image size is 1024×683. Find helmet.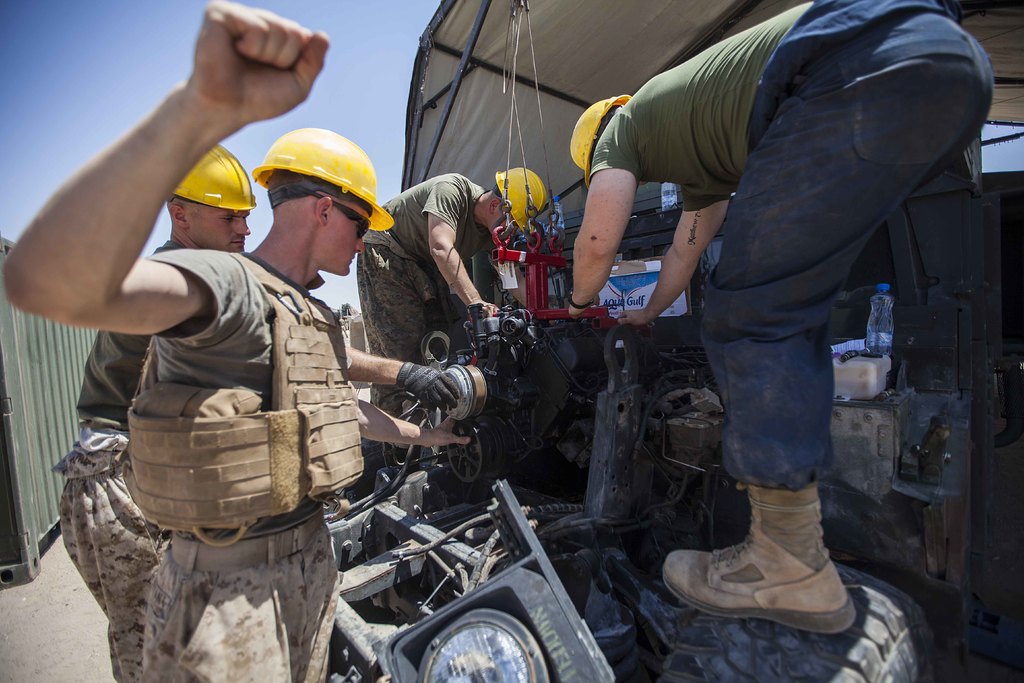
[left=484, top=163, right=545, bottom=235].
